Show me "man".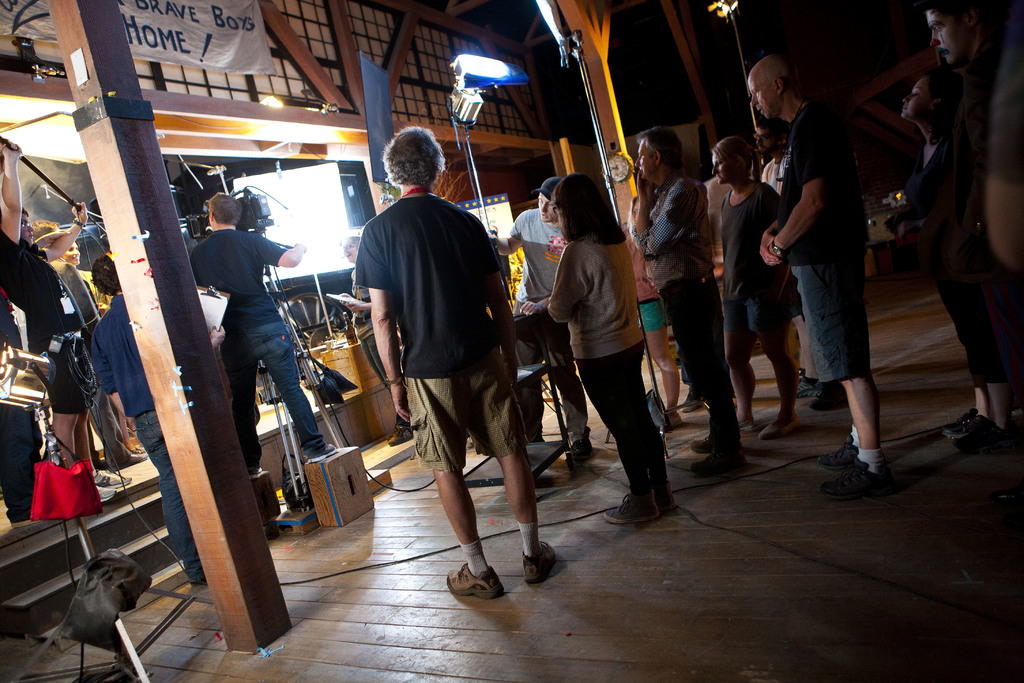
"man" is here: {"x1": 490, "y1": 176, "x2": 596, "y2": 457}.
